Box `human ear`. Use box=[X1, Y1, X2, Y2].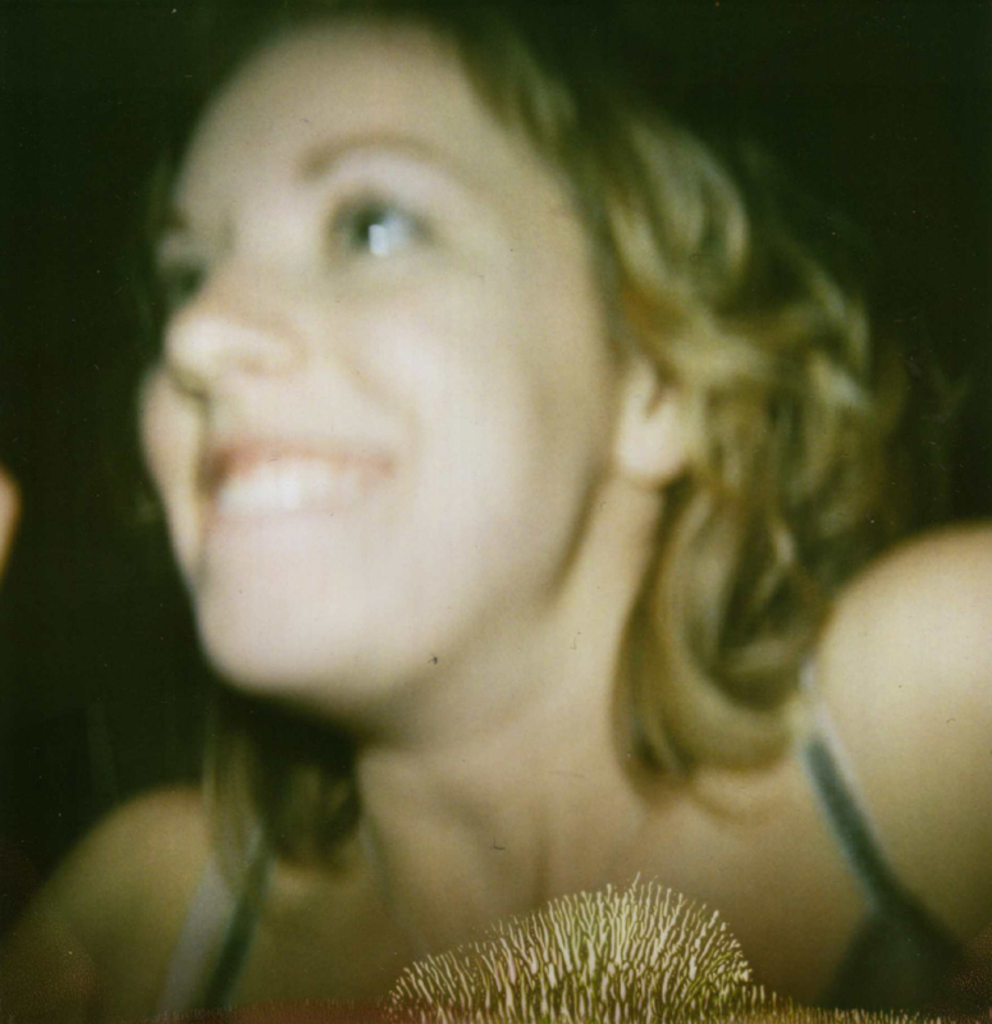
box=[613, 352, 695, 485].
